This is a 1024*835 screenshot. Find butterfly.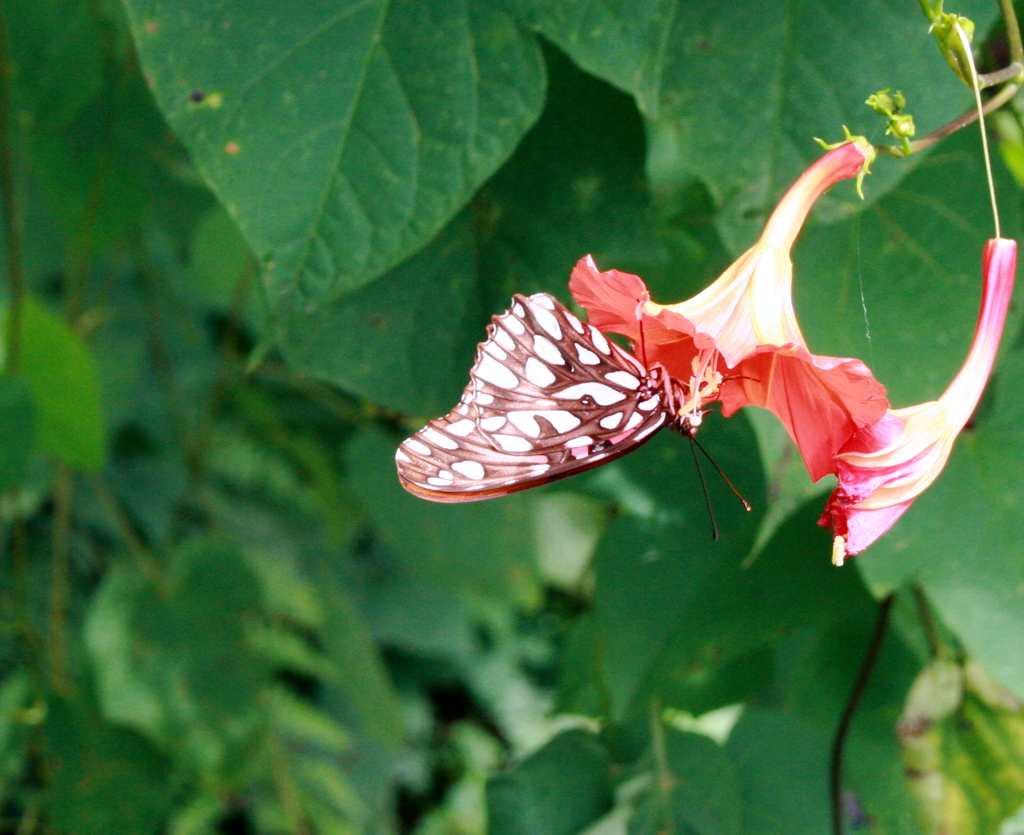
Bounding box: left=427, top=258, right=746, bottom=512.
